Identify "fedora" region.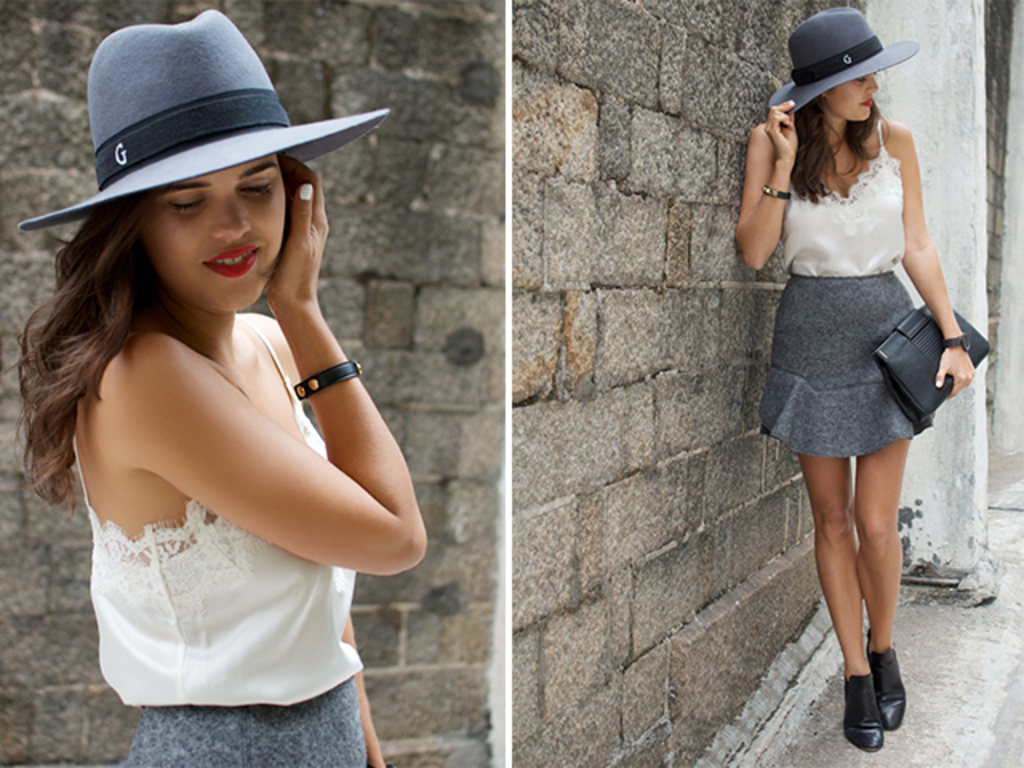
Region: left=21, top=8, right=389, bottom=230.
